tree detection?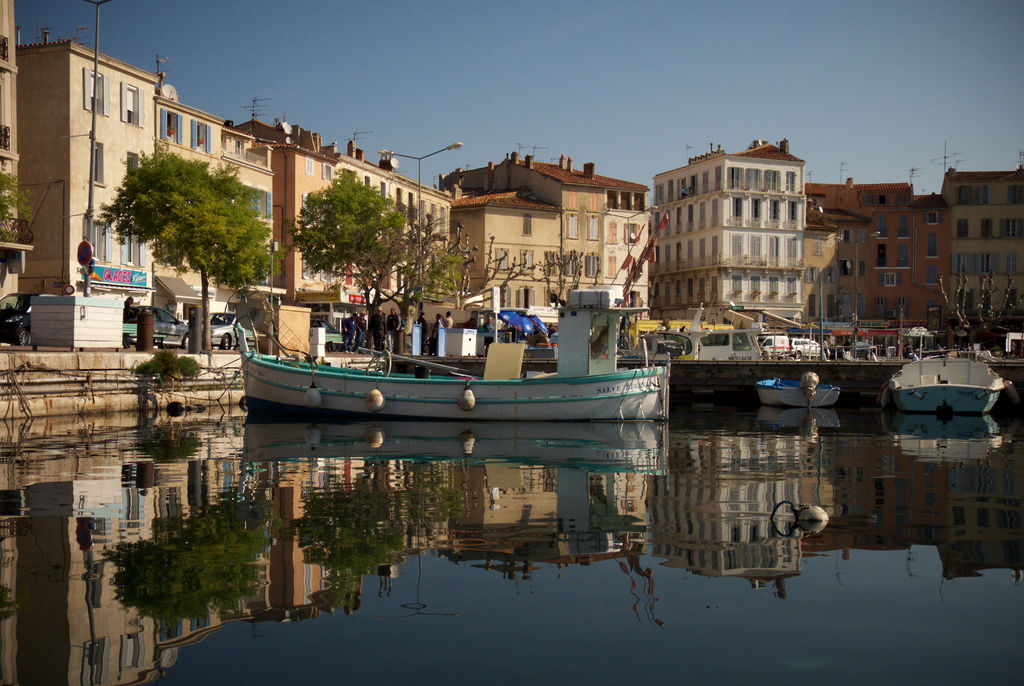
Rect(938, 269, 1023, 343)
